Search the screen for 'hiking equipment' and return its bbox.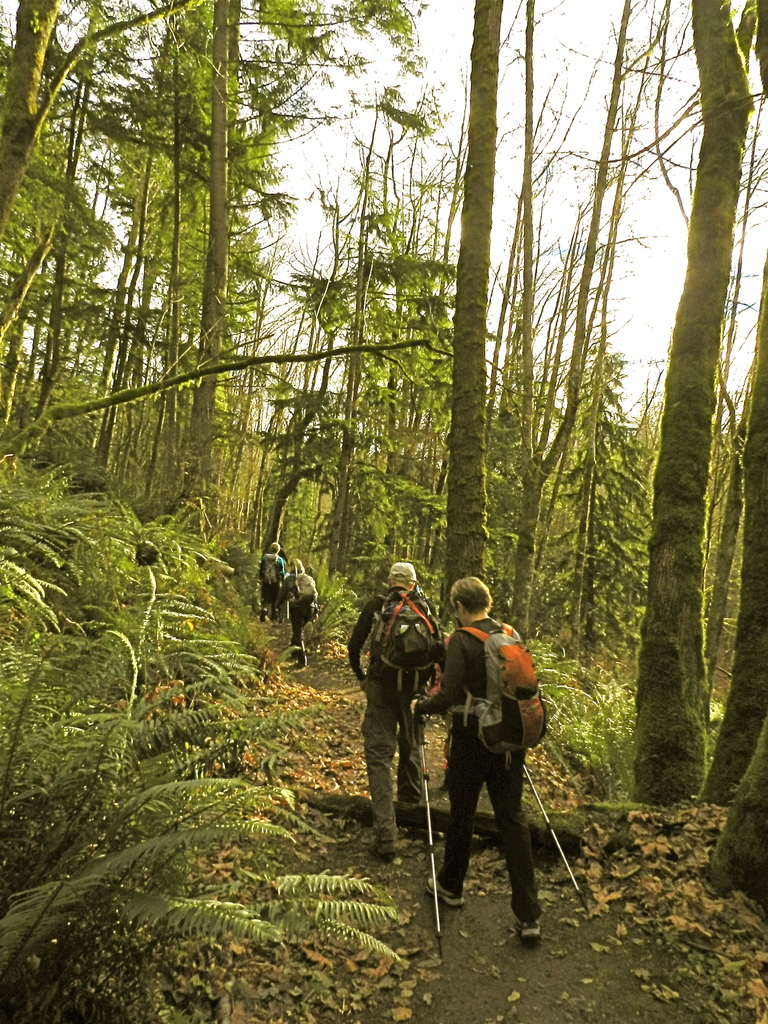
Found: x1=411 y1=692 x2=443 y2=960.
